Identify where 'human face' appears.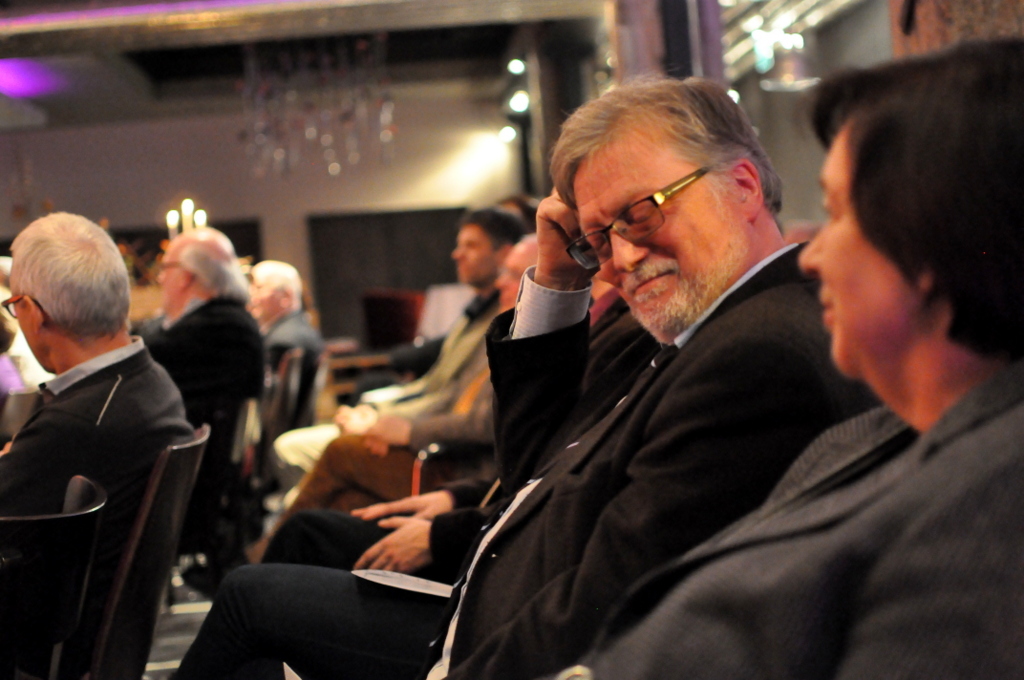
Appears at (801, 133, 917, 375).
